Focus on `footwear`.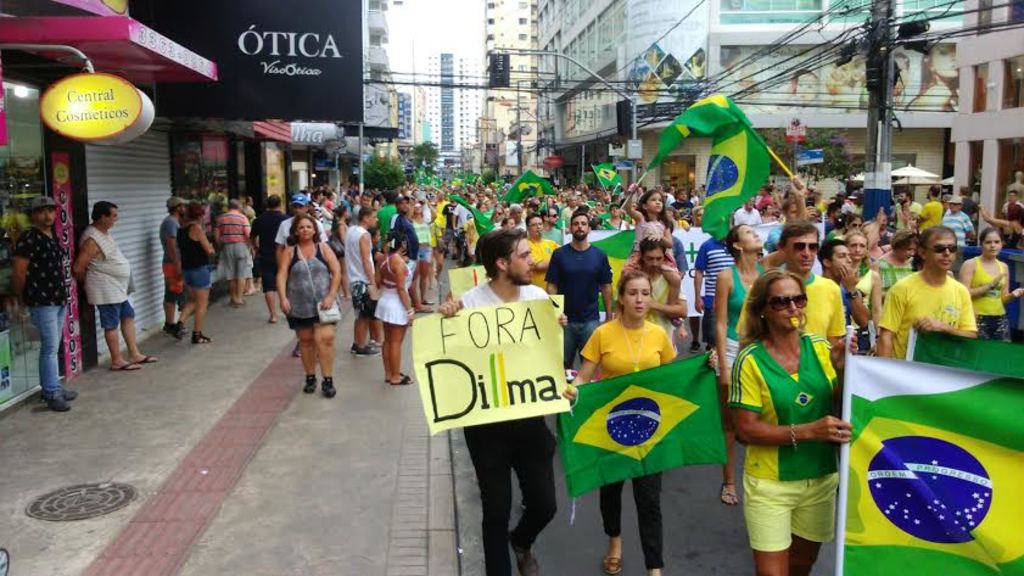
Focused at locate(166, 325, 184, 341).
